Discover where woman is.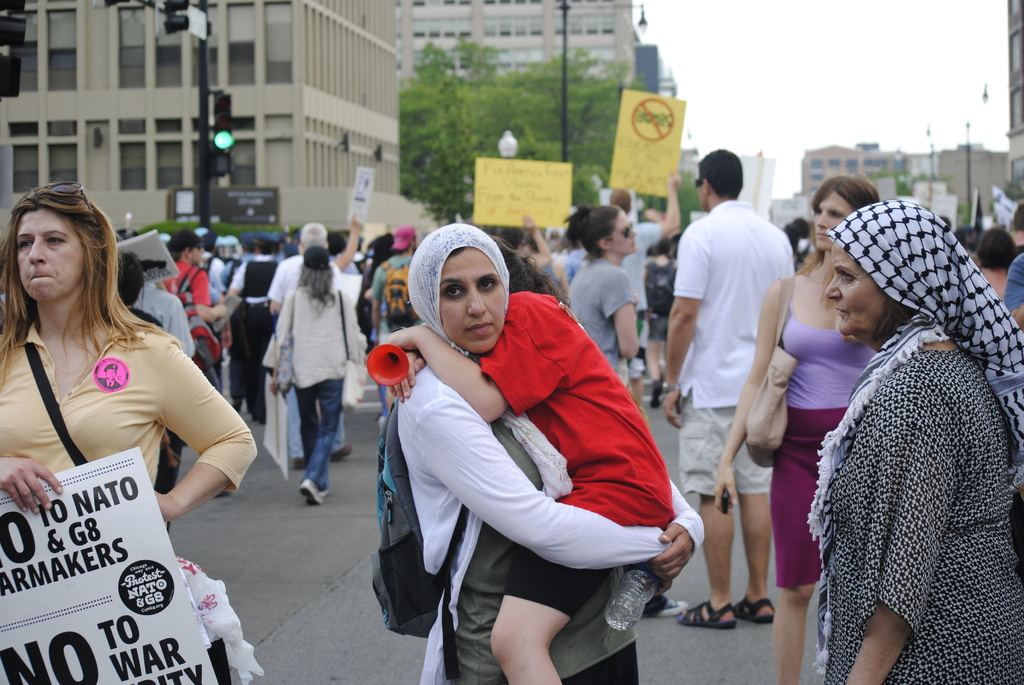
Discovered at box=[379, 208, 676, 684].
